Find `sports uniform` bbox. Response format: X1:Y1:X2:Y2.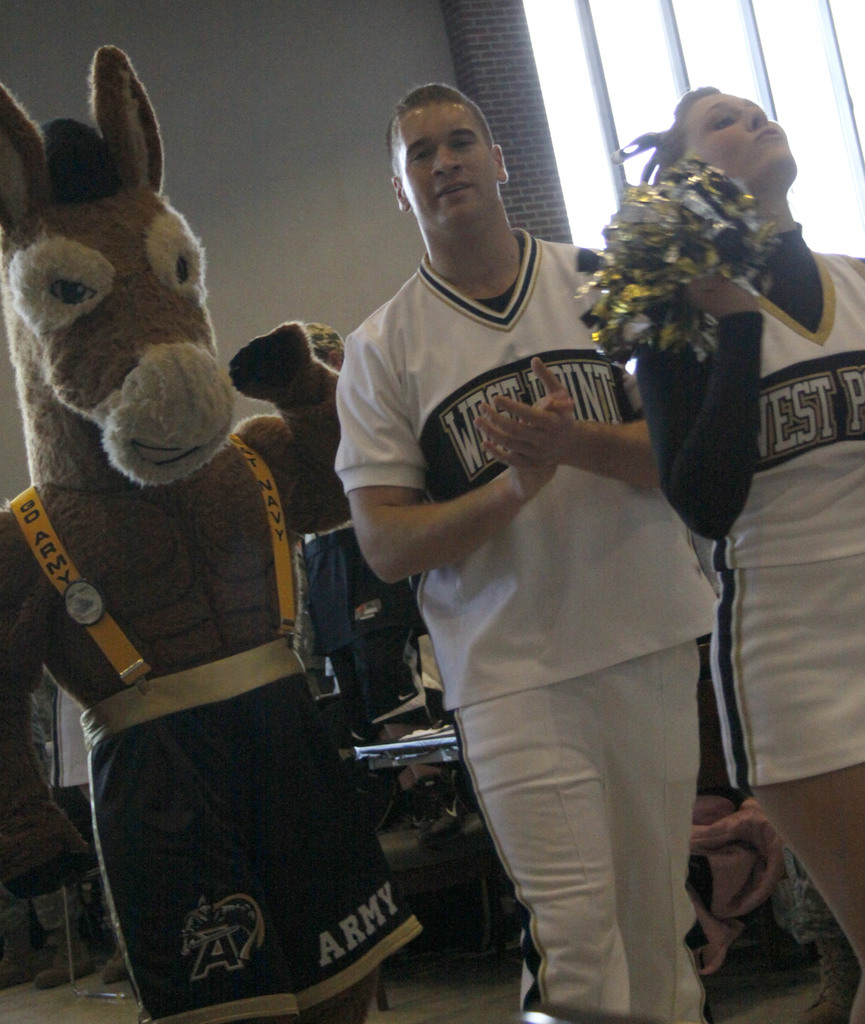
331:127:730:1005.
